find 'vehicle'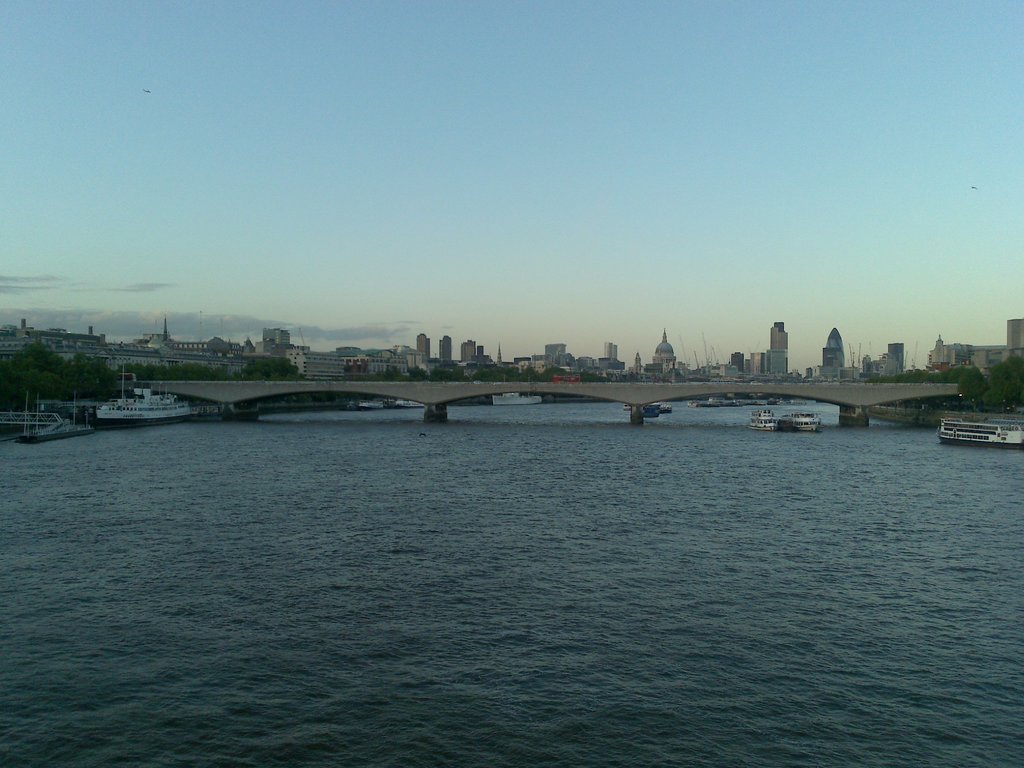
bbox=(745, 406, 779, 431)
